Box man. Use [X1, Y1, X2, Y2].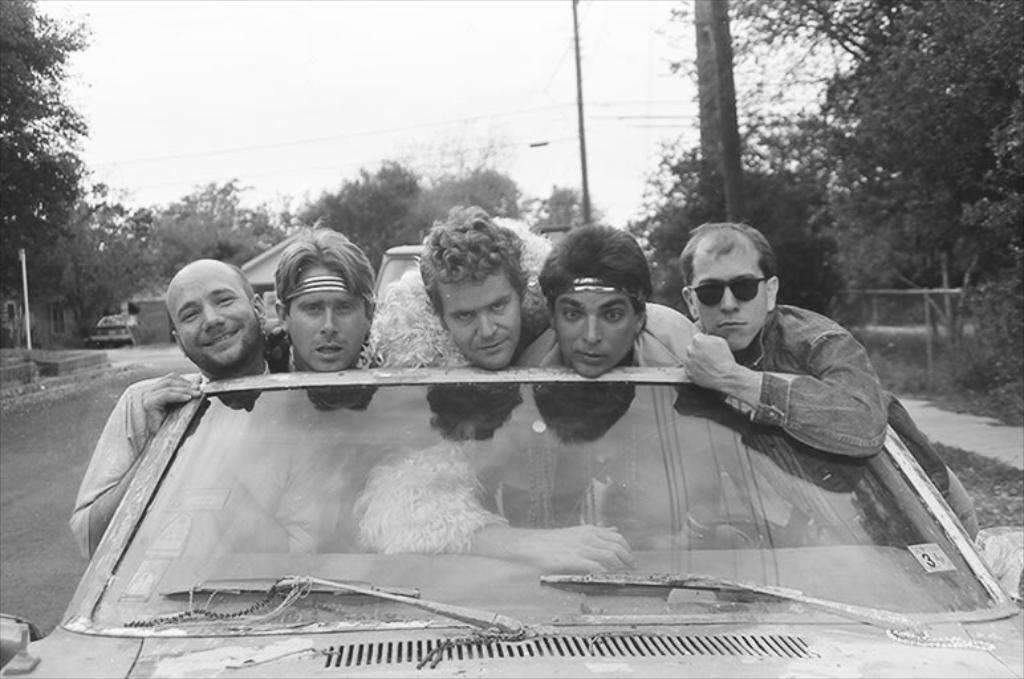
[349, 200, 635, 585].
